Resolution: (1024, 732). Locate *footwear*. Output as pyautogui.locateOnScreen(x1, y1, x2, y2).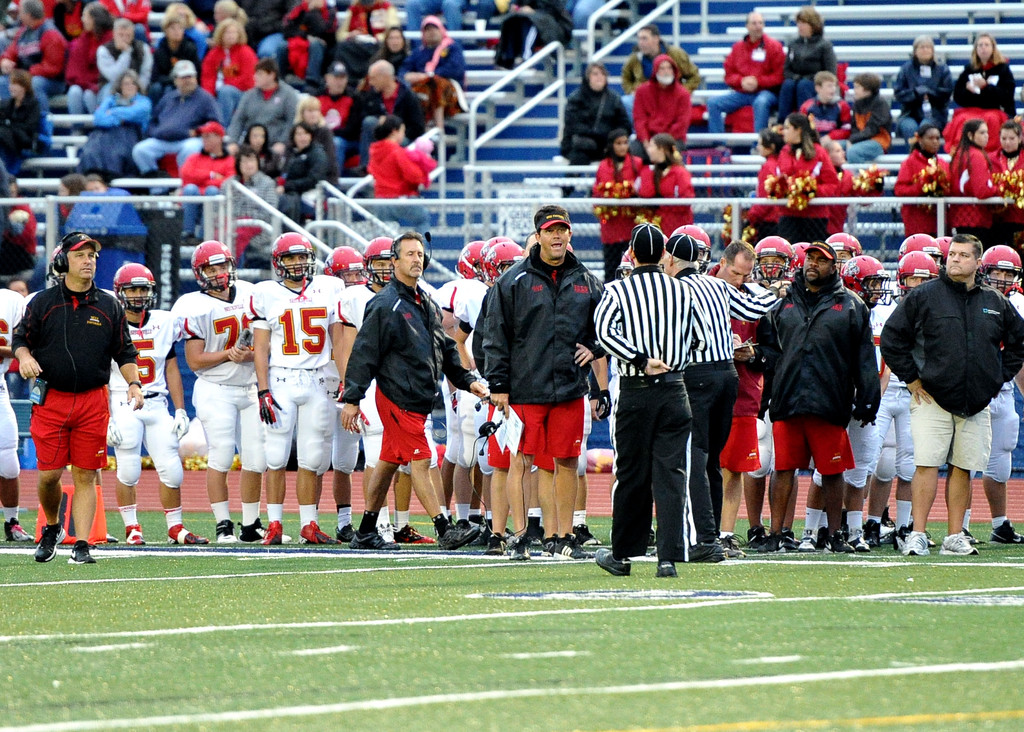
pyautogui.locateOnScreen(28, 523, 74, 561).
